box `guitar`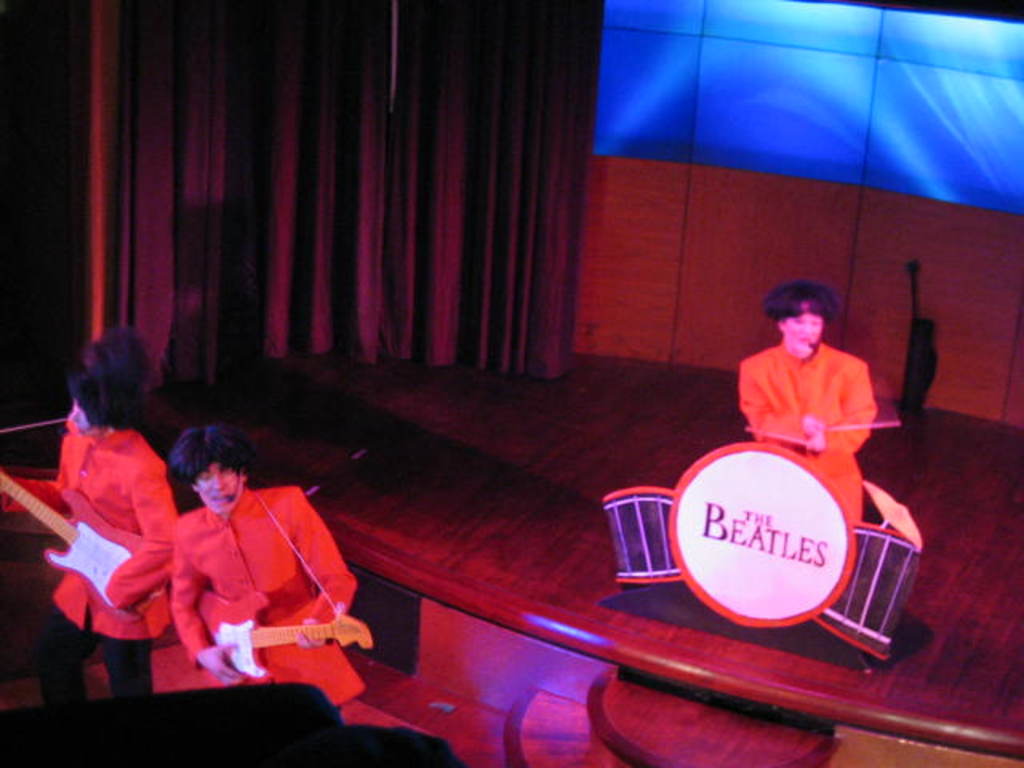
(176,528,374,688)
